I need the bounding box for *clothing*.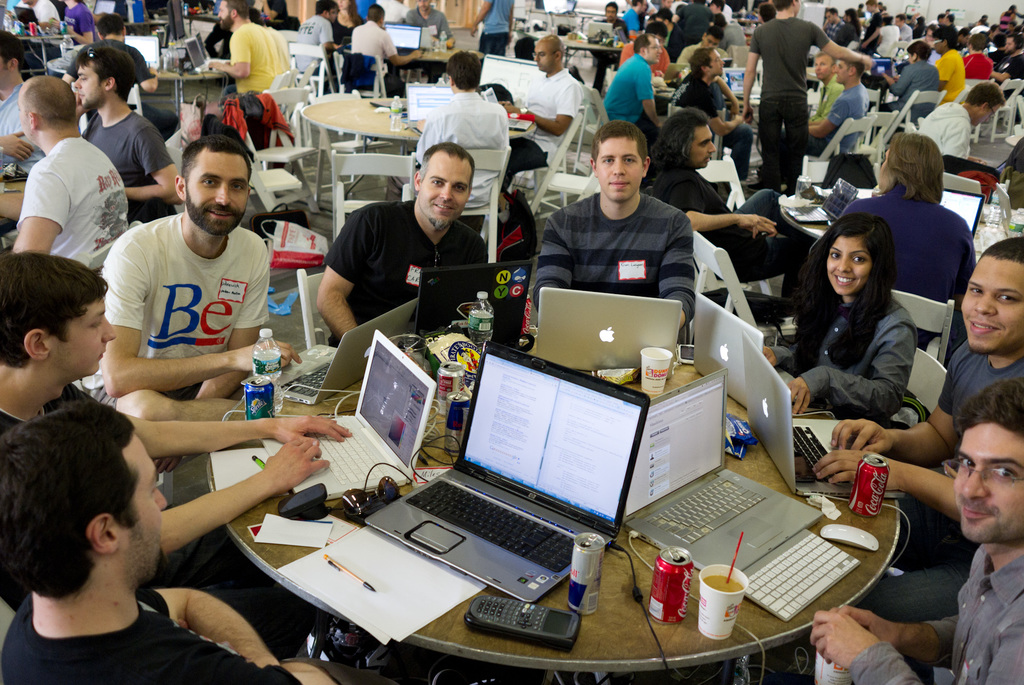
Here it is: x1=109 y1=35 x2=158 y2=89.
